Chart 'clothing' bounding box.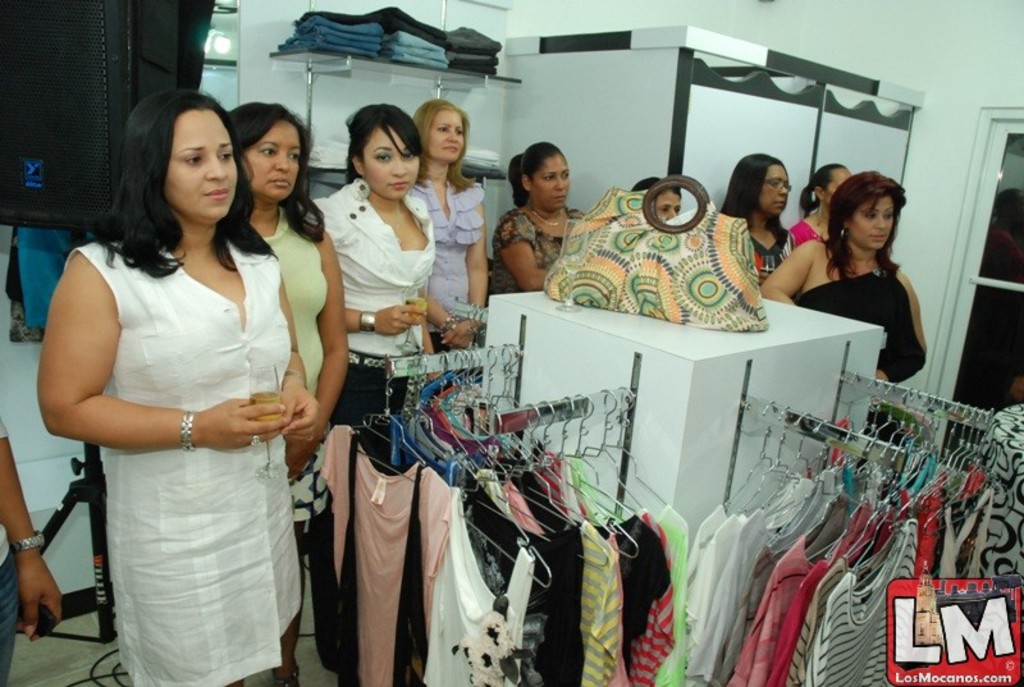
Charted: <region>55, 215, 314, 642</region>.
